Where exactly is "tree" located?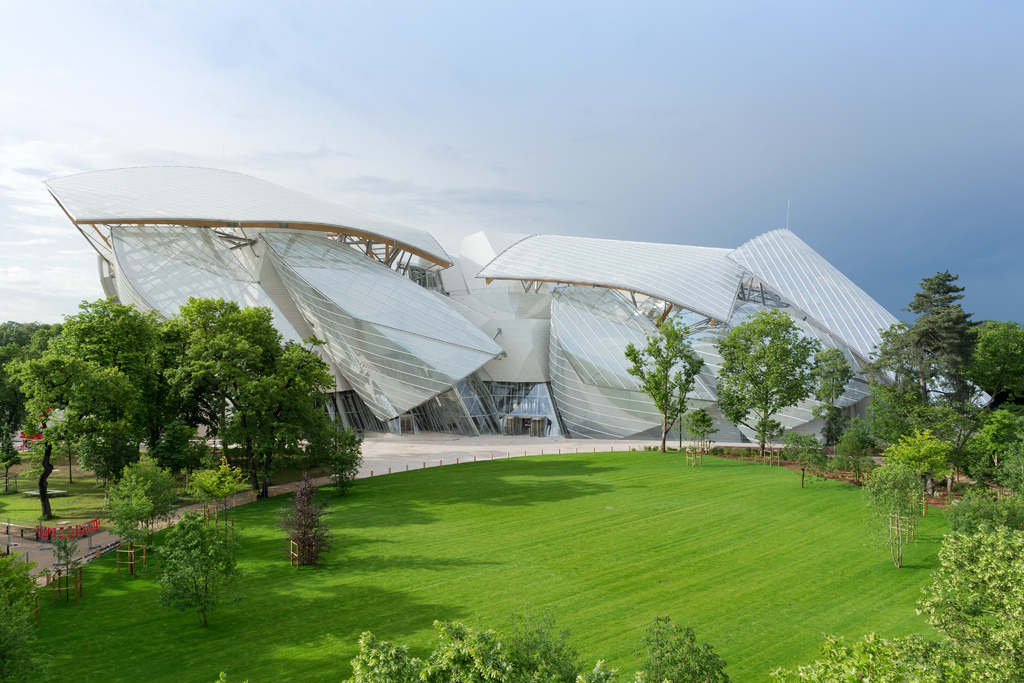
Its bounding box is [x1=683, y1=407, x2=721, y2=466].
